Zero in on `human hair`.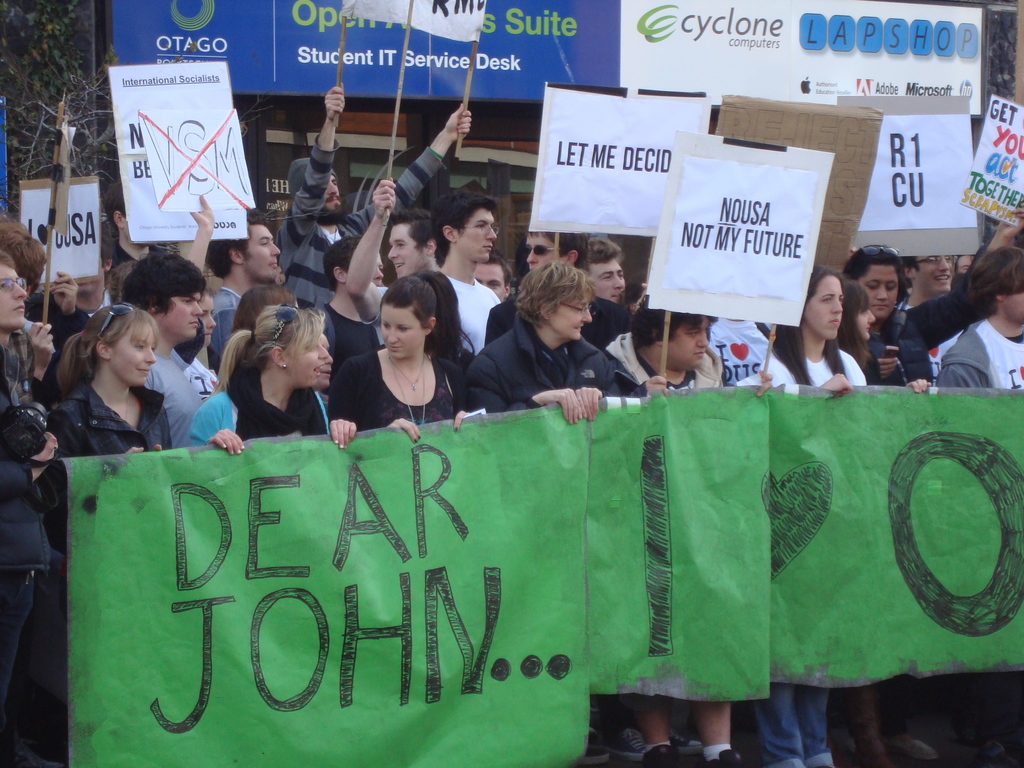
Zeroed in: {"left": 212, "top": 216, "right": 260, "bottom": 277}.
